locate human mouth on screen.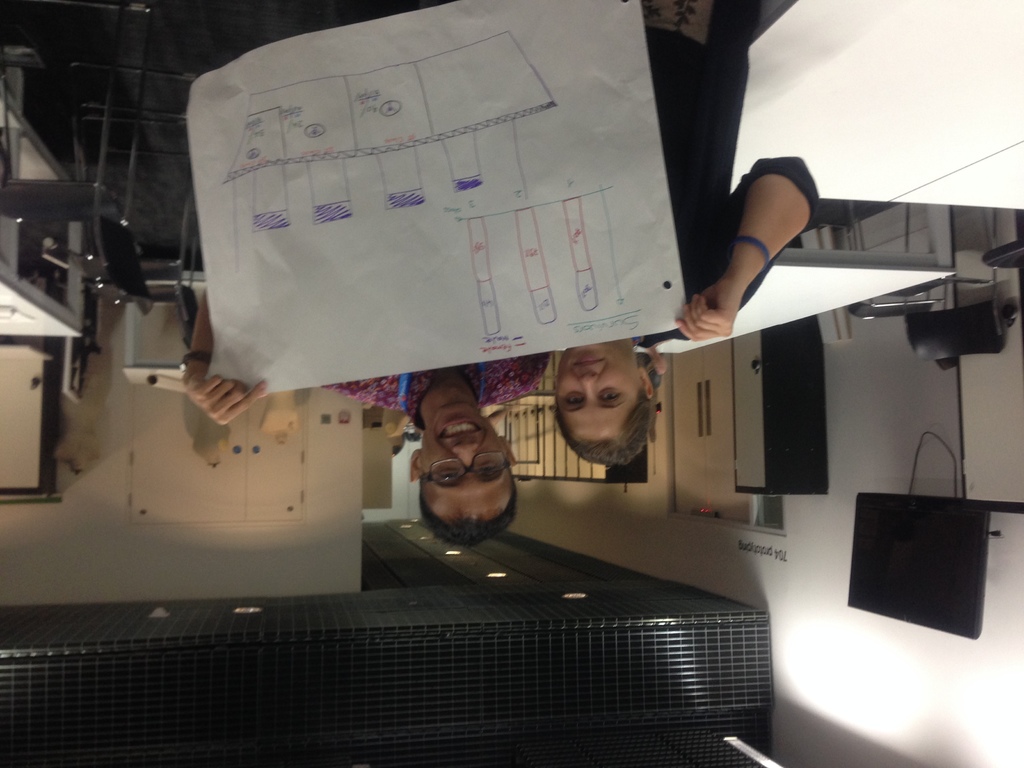
On screen at {"left": 436, "top": 417, "right": 481, "bottom": 439}.
